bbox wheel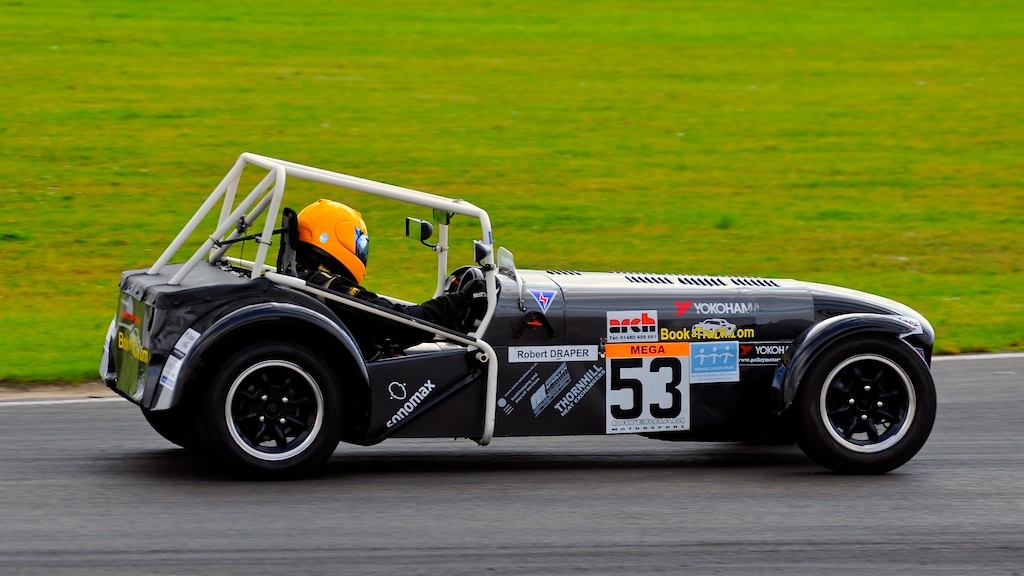
x1=190 y1=323 x2=359 y2=481
